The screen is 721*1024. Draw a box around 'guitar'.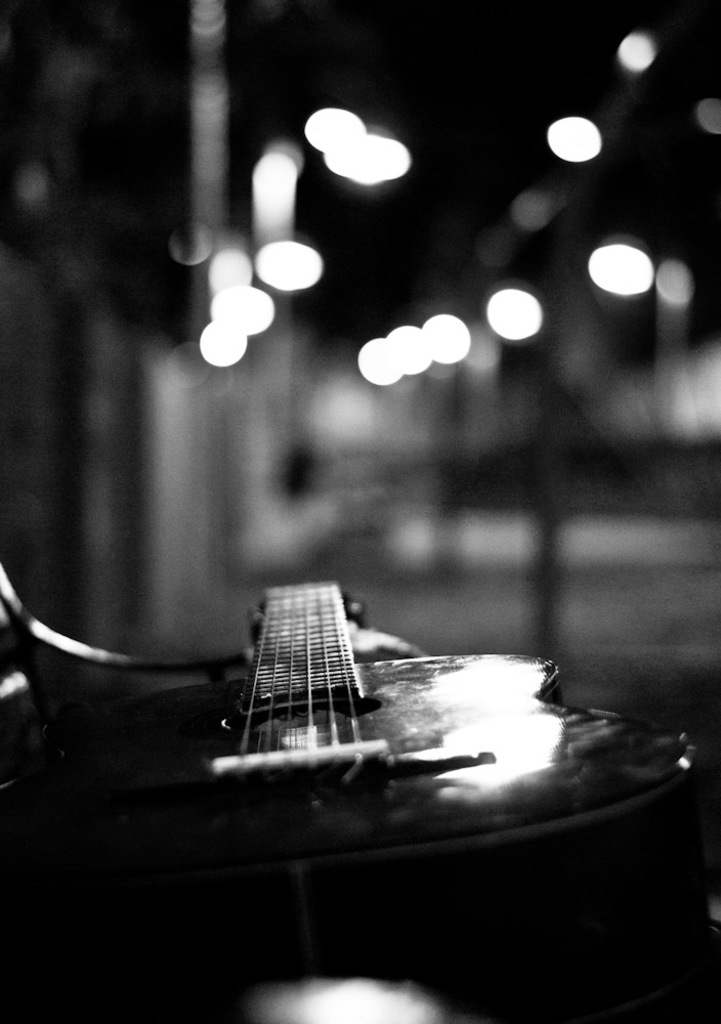
detection(0, 573, 720, 973).
